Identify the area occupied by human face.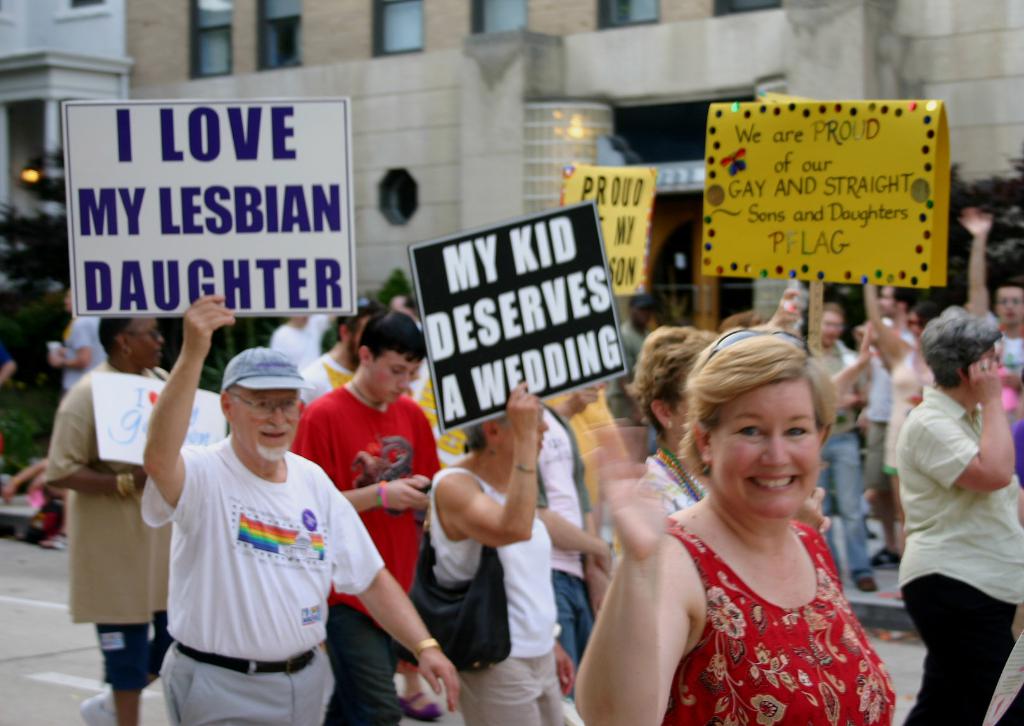
Area: crop(503, 404, 550, 461).
